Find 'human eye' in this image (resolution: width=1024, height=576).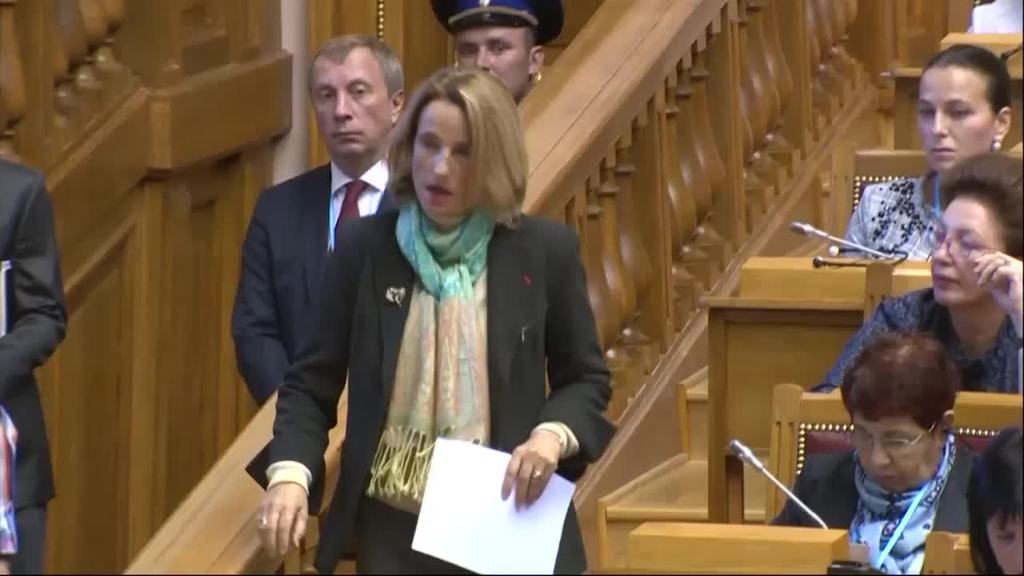
bbox=[458, 46, 473, 58].
